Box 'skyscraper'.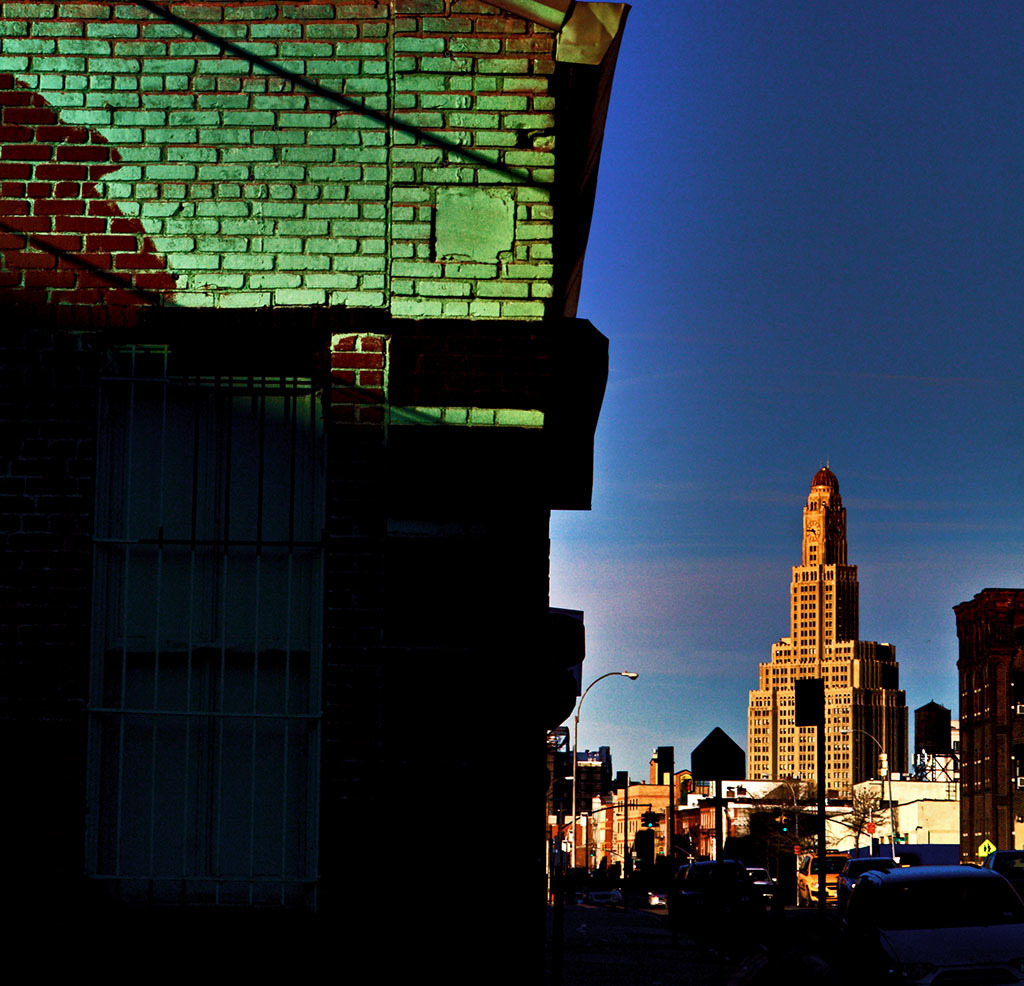
<bbox>948, 583, 1022, 857</bbox>.
